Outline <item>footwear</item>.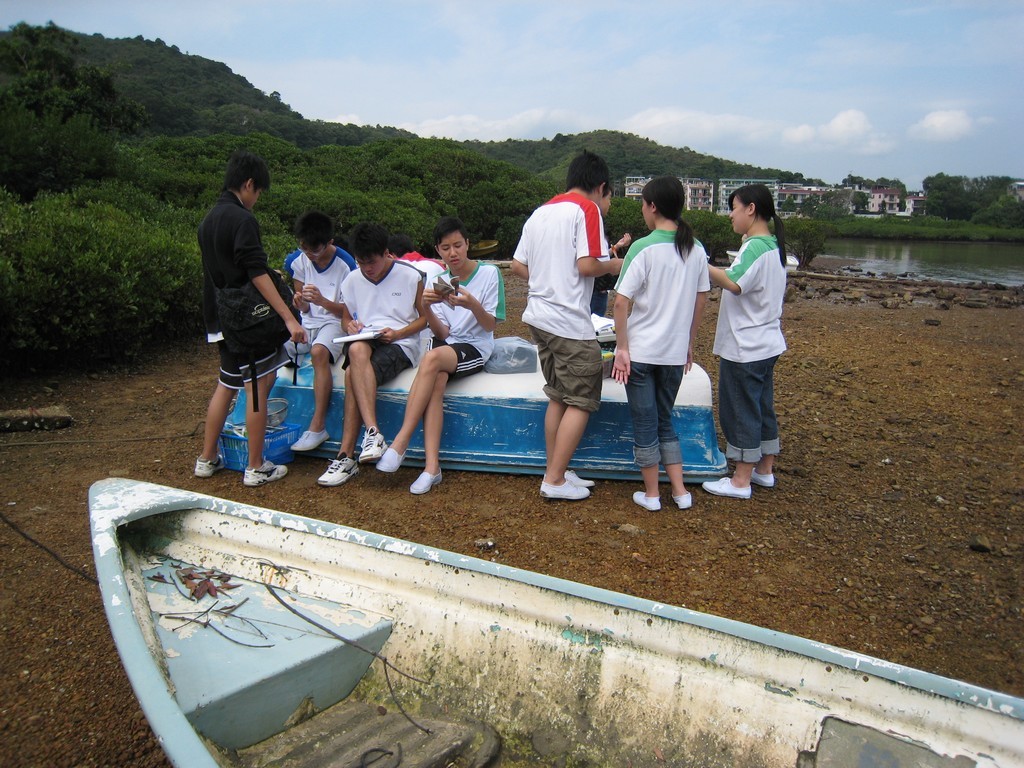
Outline: [left=631, top=490, right=660, bottom=511].
